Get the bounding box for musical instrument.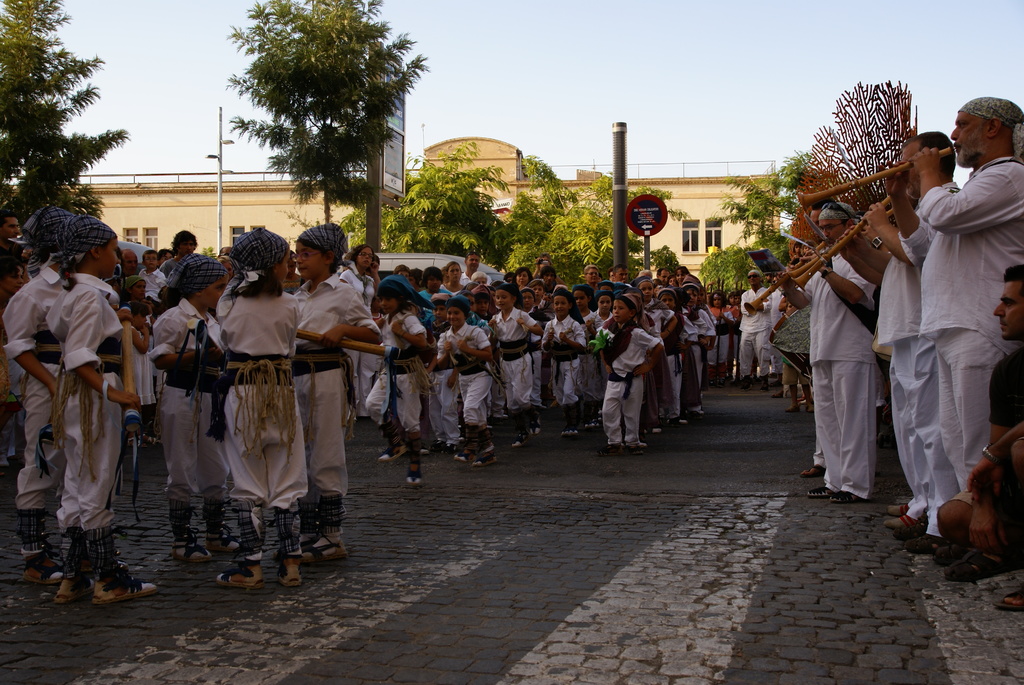
x1=792, y1=145, x2=955, y2=212.
